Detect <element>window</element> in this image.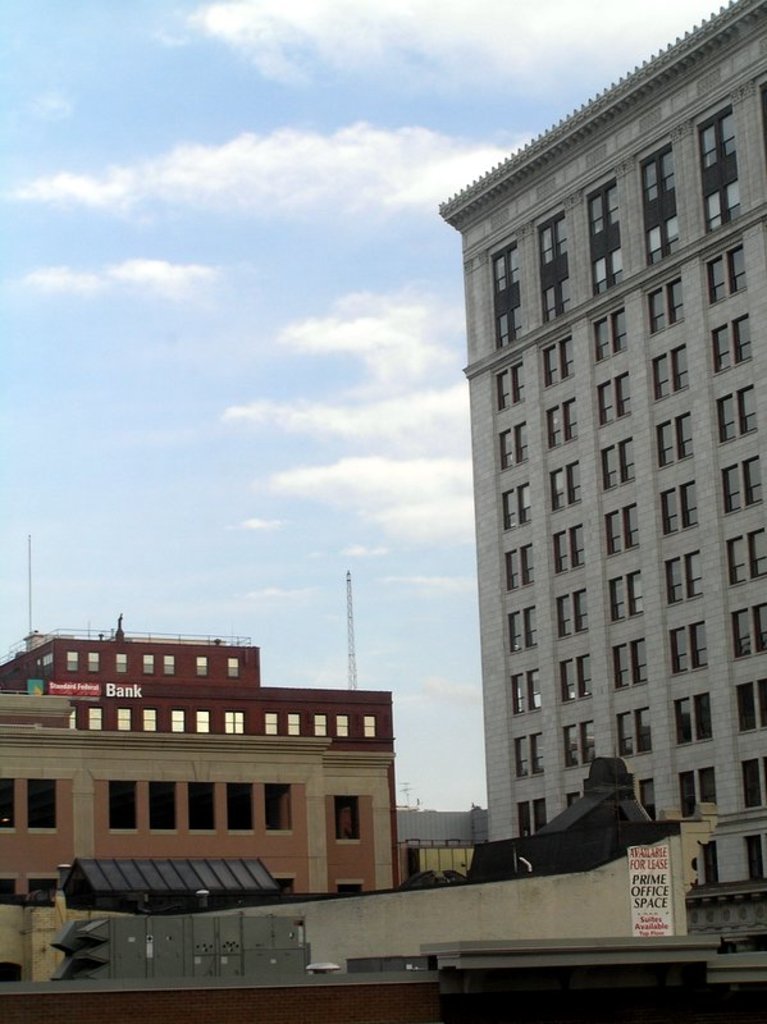
Detection: 607 503 639 557.
